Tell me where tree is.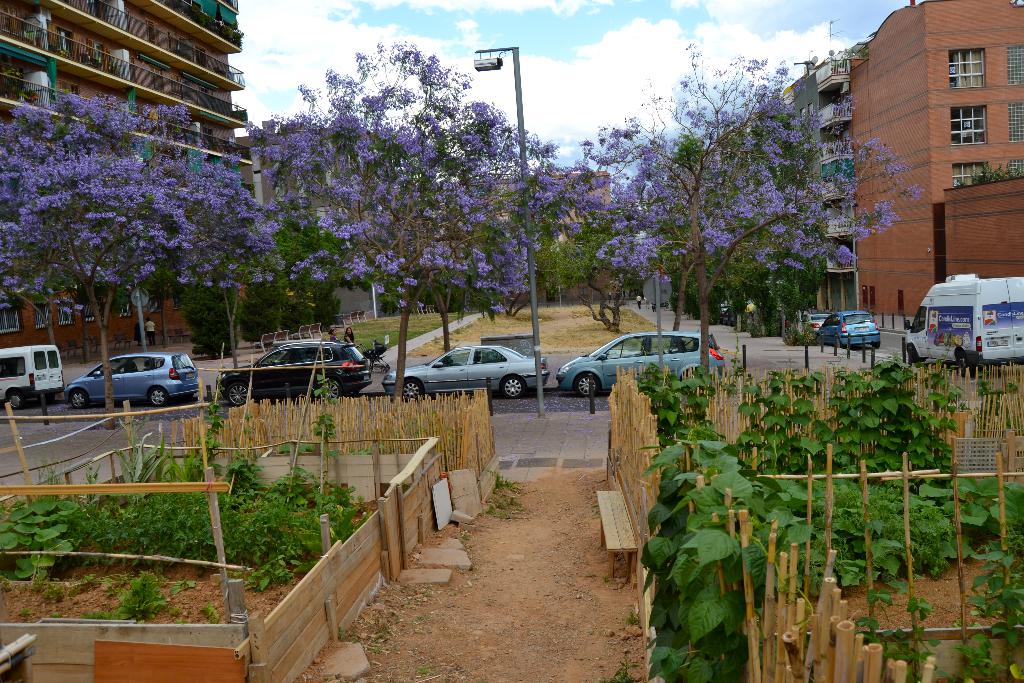
tree is at bbox(153, 189, 275, 356).
